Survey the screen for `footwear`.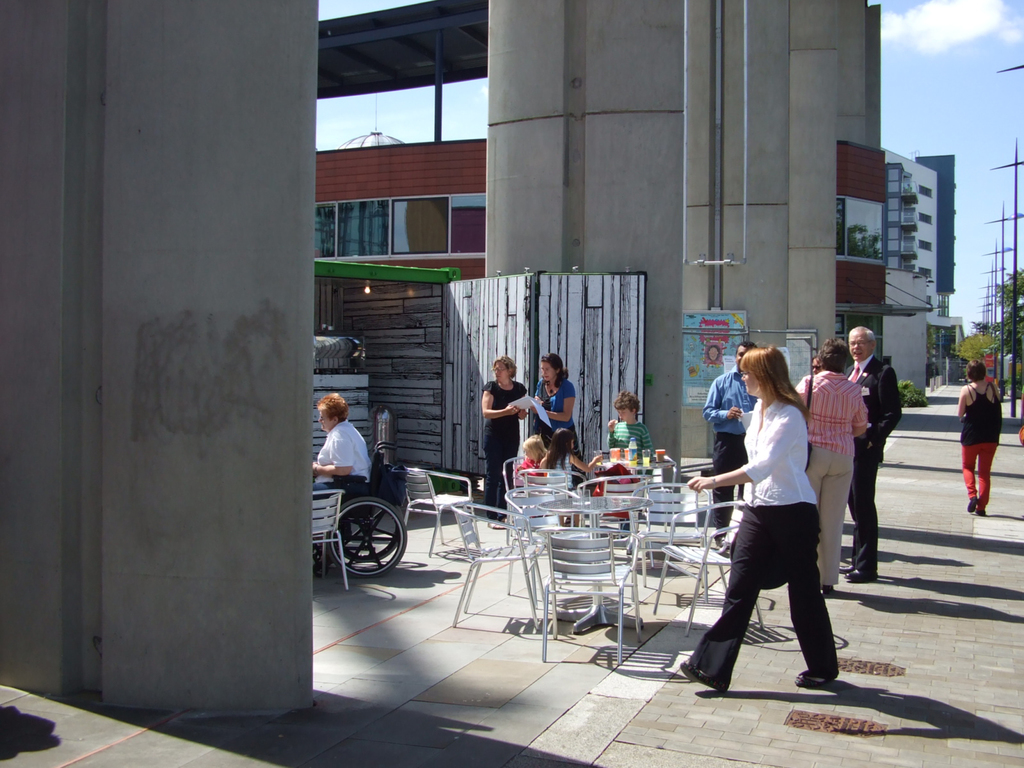
Survey found: box=[684, 666, 726, 694].
